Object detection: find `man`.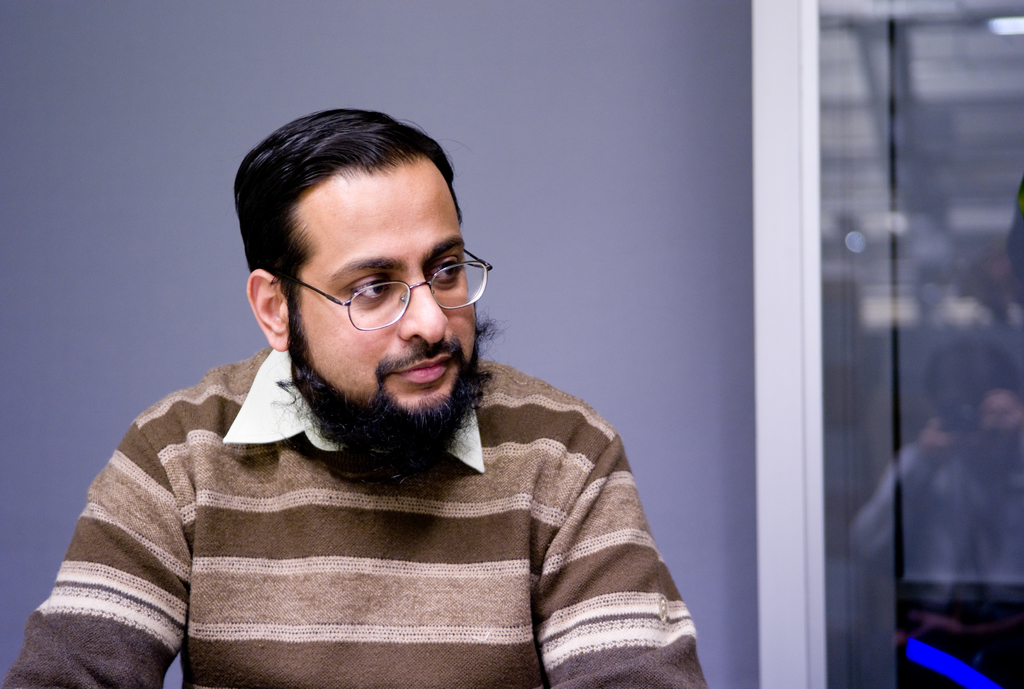
(x1=30, y1=120, x2=741, y2=661).
